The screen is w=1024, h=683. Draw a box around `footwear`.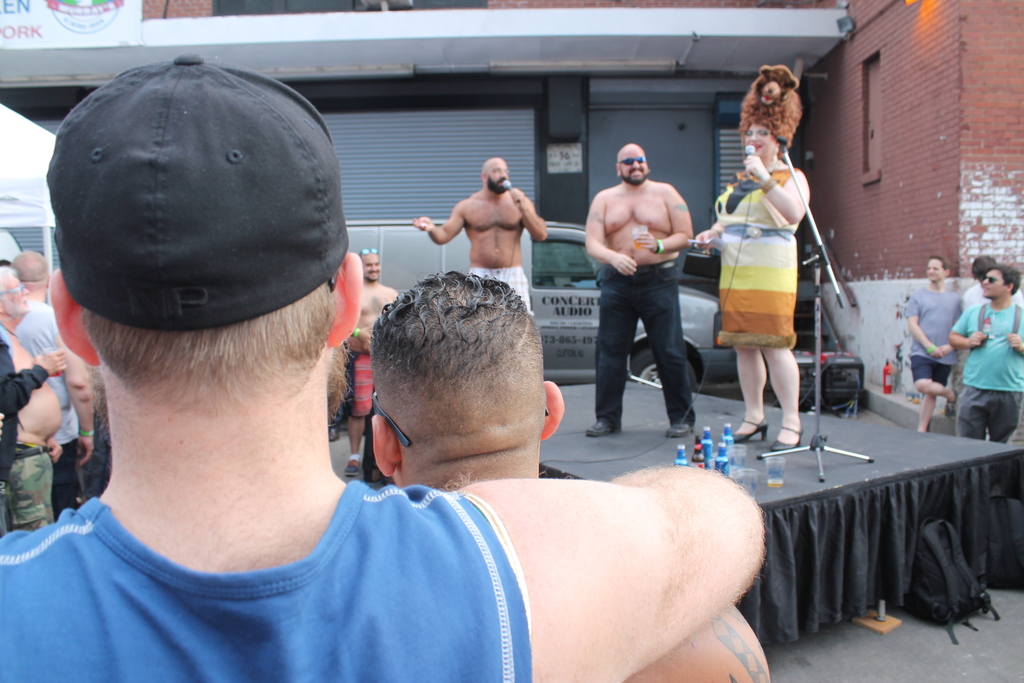
<bbox>328, 424, 342, 444</bbox>.
